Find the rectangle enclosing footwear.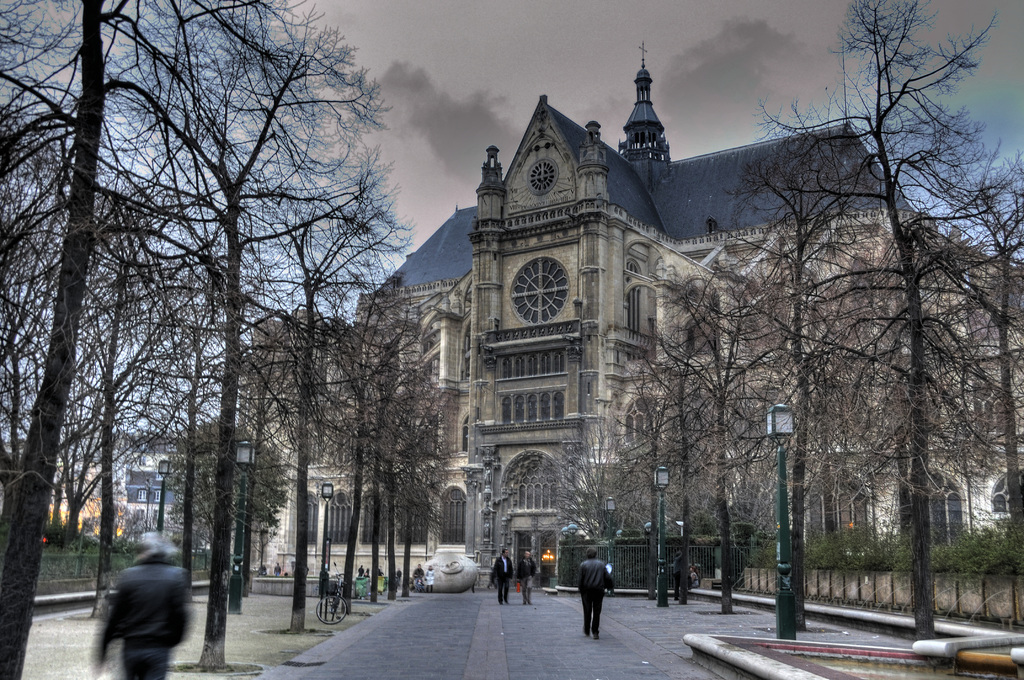
[x1=585, y1=628, x2=590, y2=640].
